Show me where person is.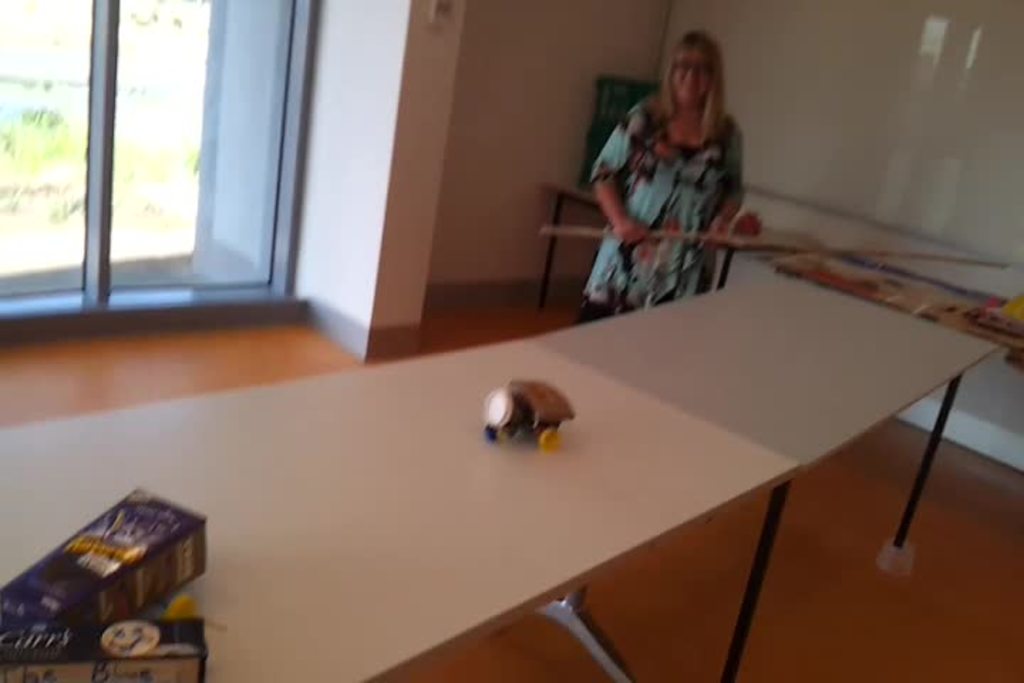
person is at select_region(579, 27, 768, 326).
